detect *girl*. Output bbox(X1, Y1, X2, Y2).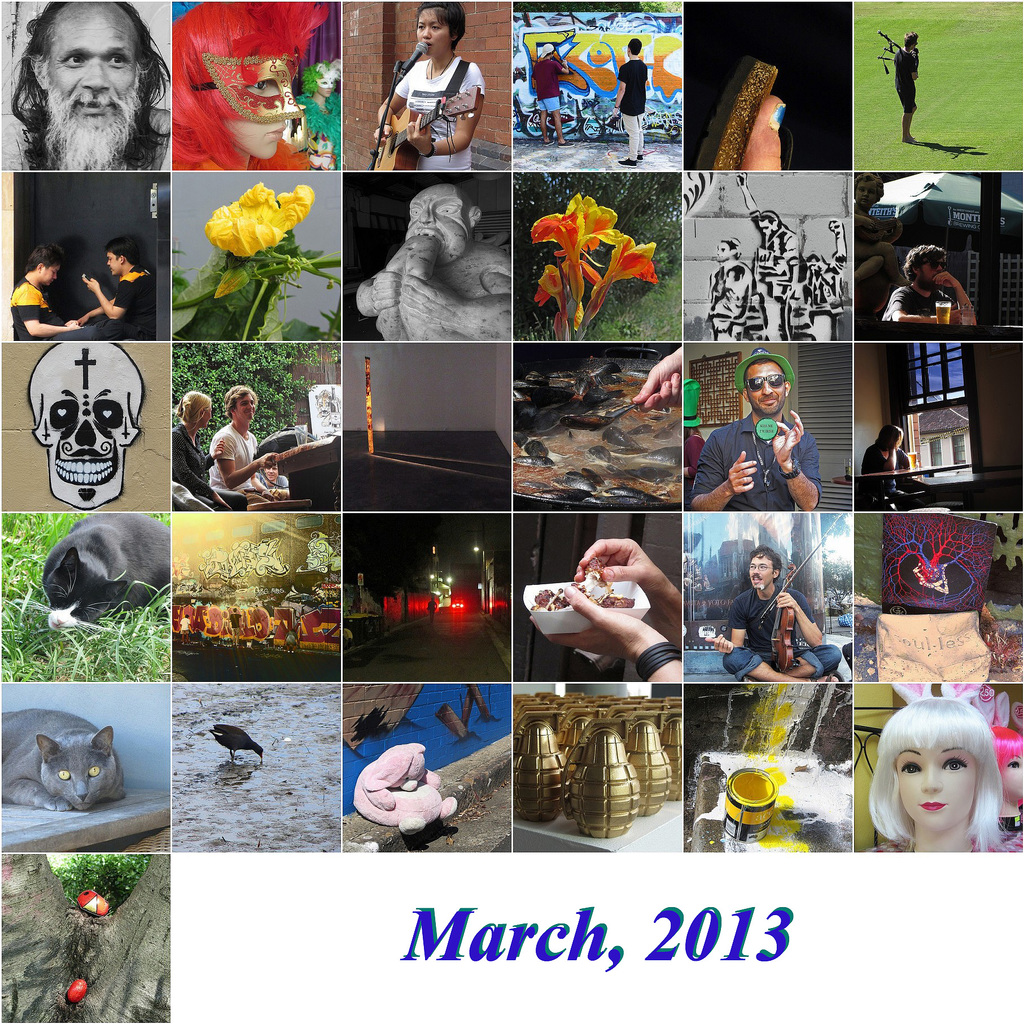
bbox(372, 1, 484, 173).
